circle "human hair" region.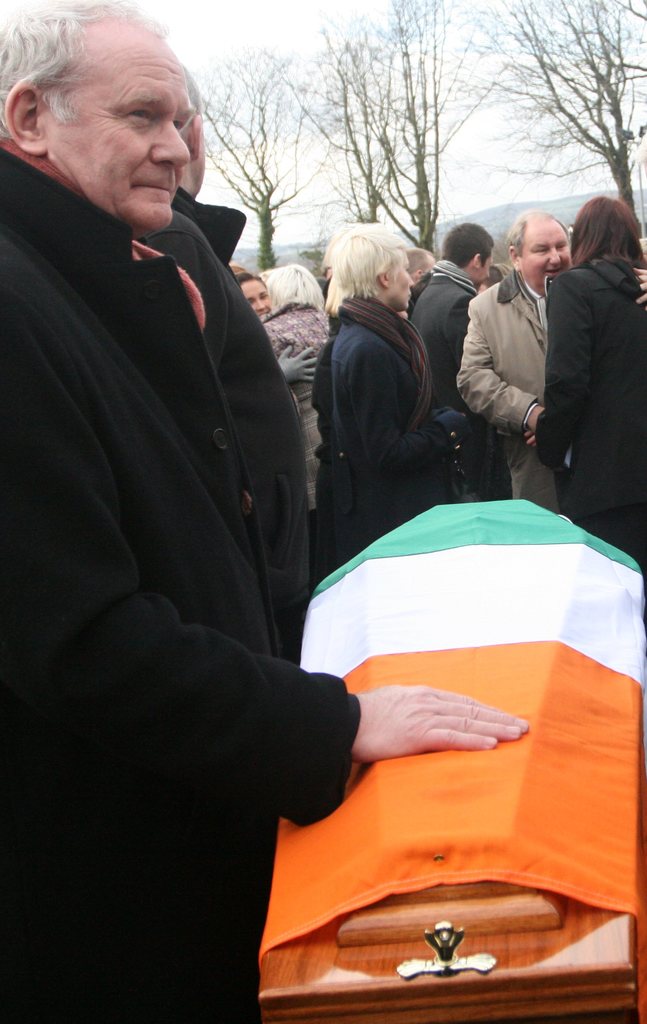
Region: 440,219,498,275.
